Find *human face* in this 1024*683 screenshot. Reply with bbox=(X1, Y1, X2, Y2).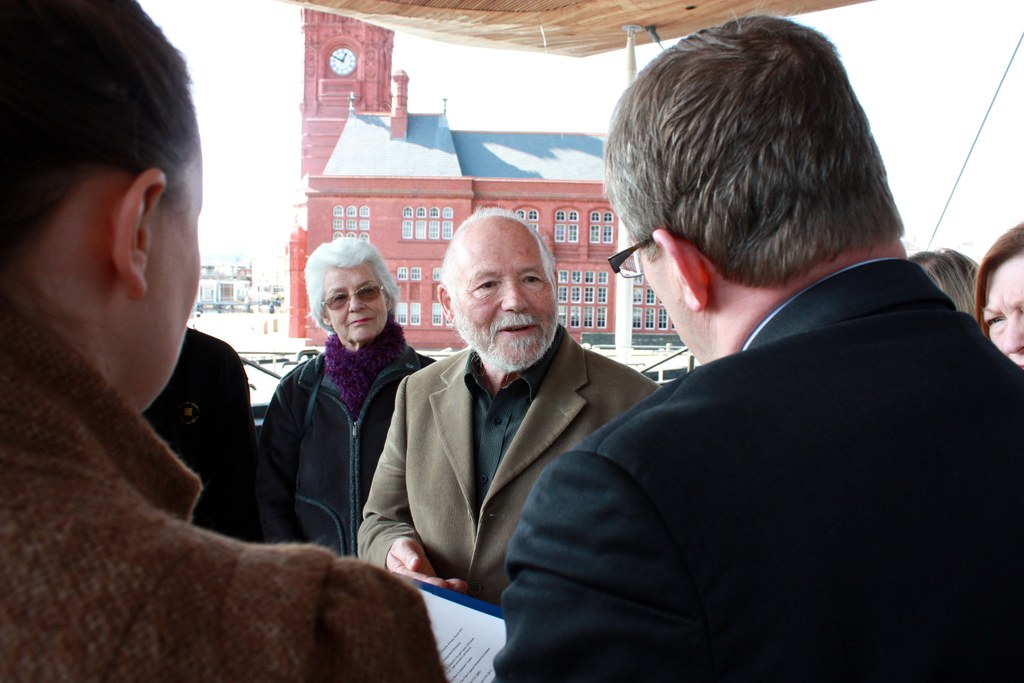
bbox=(979, 253, 1023, 368).
